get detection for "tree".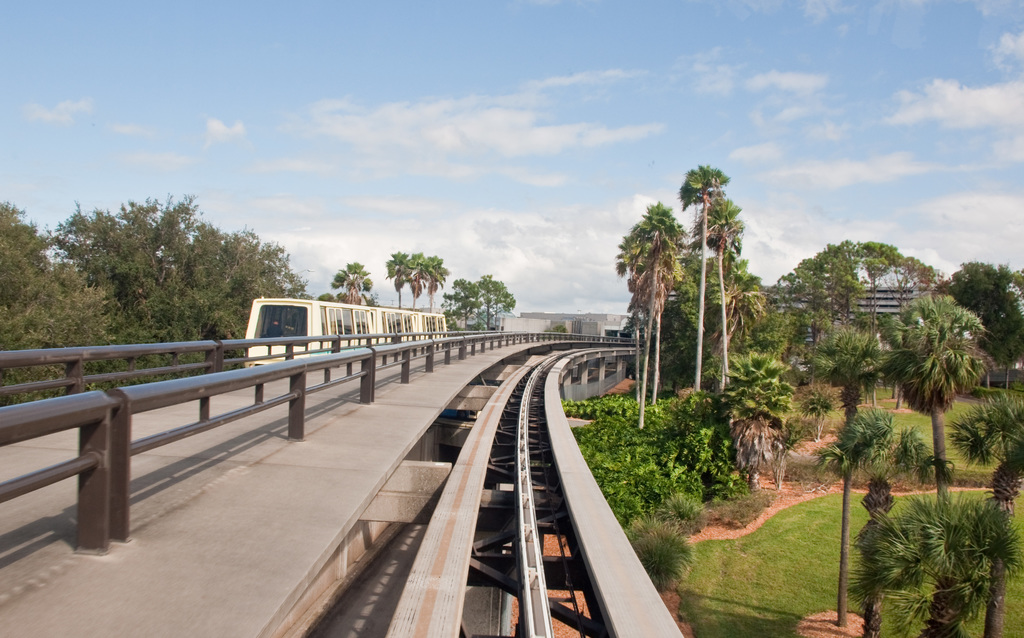
Detection: l=808, t=330, r=897, b=630.
